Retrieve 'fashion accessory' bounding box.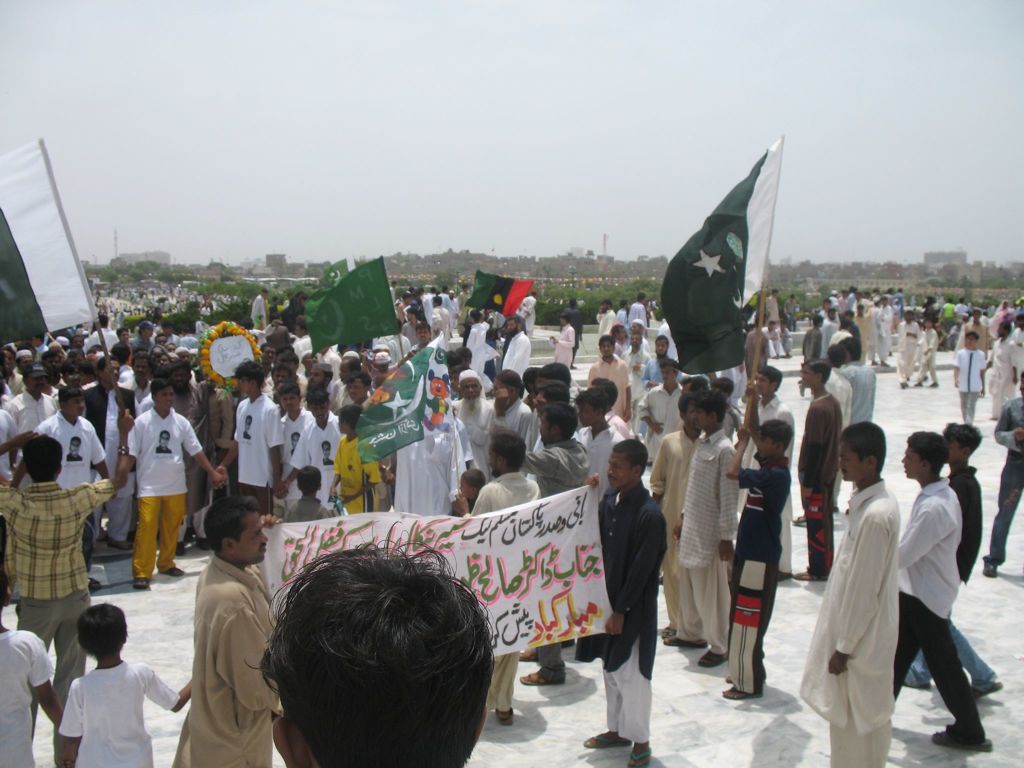
Bounding box: [left=134, top=577, right=151, bottom=590].
